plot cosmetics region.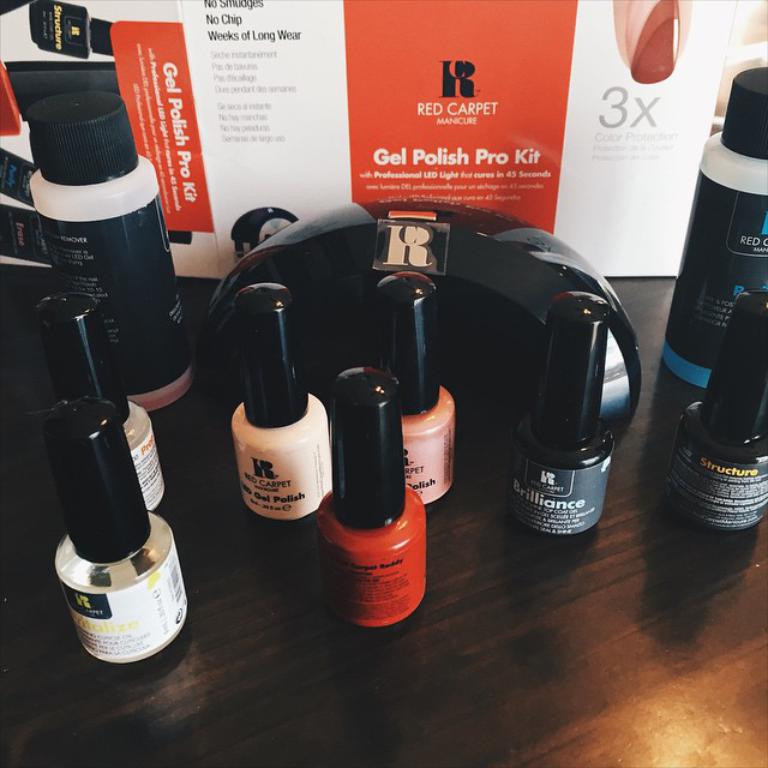
Plotted at (x1=32, y1=290, x2=167, y2=520).
